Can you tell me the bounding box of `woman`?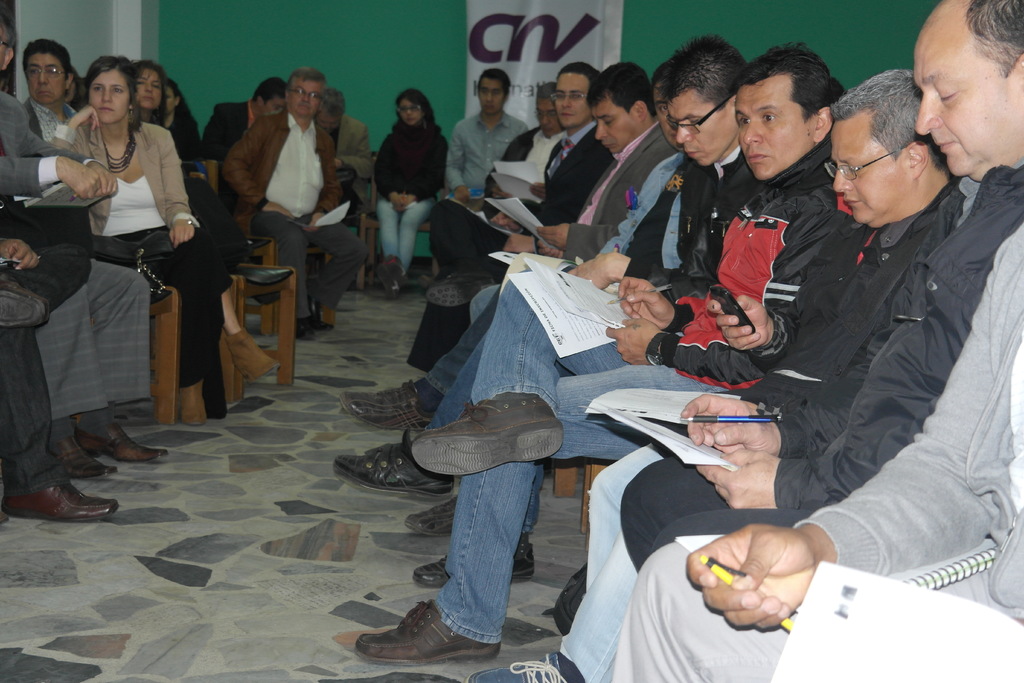
BBox(155, 76, 212, 167).
